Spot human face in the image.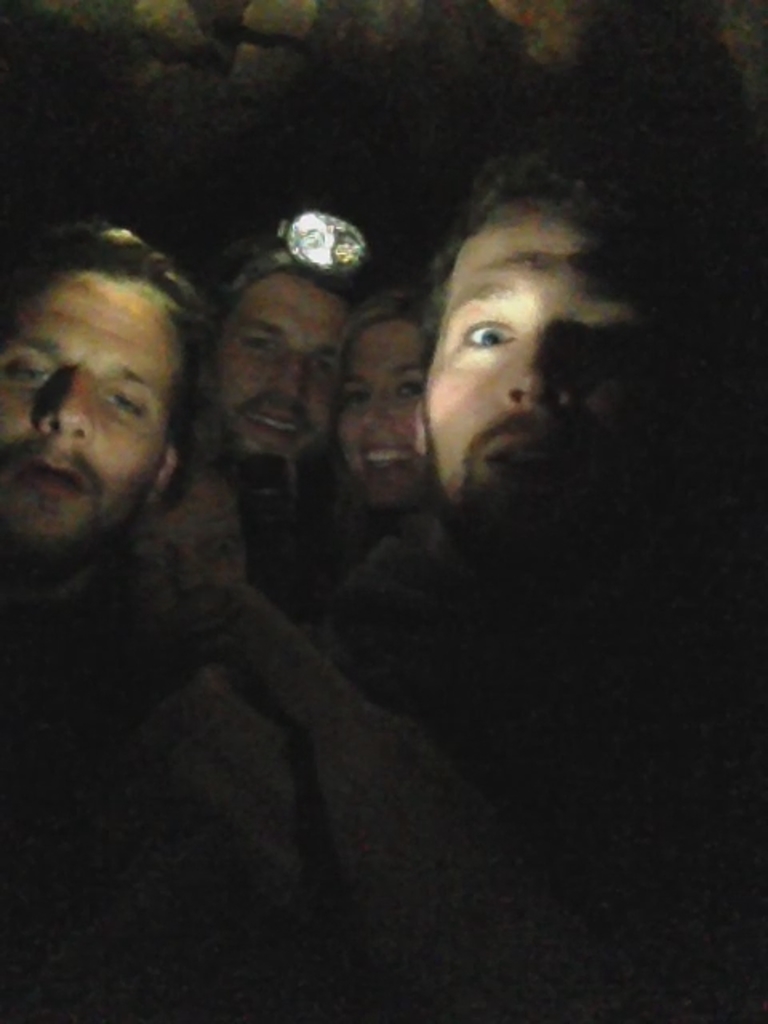
human face found at (left=0, top=275, right=171, bottom=522).
